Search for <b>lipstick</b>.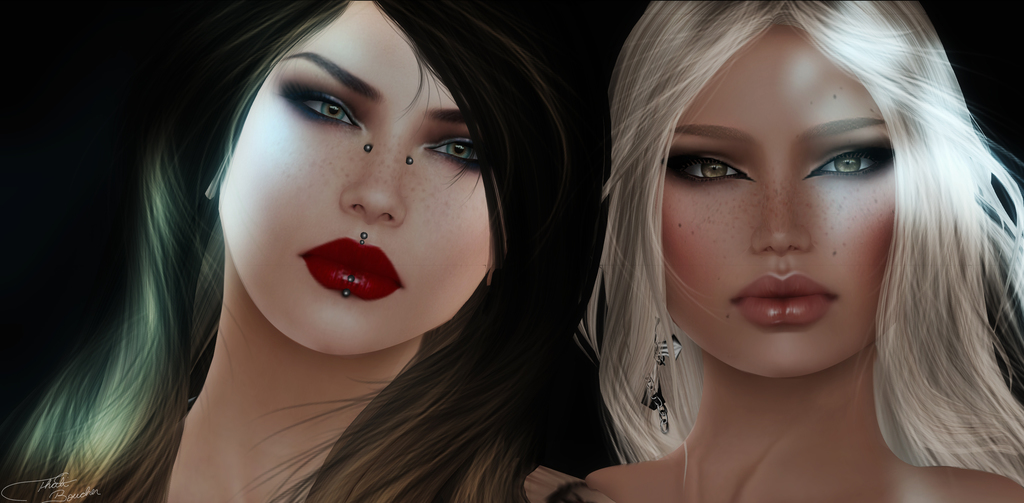
Found at (x1=728, y1=269, x2=838, y2=330).
